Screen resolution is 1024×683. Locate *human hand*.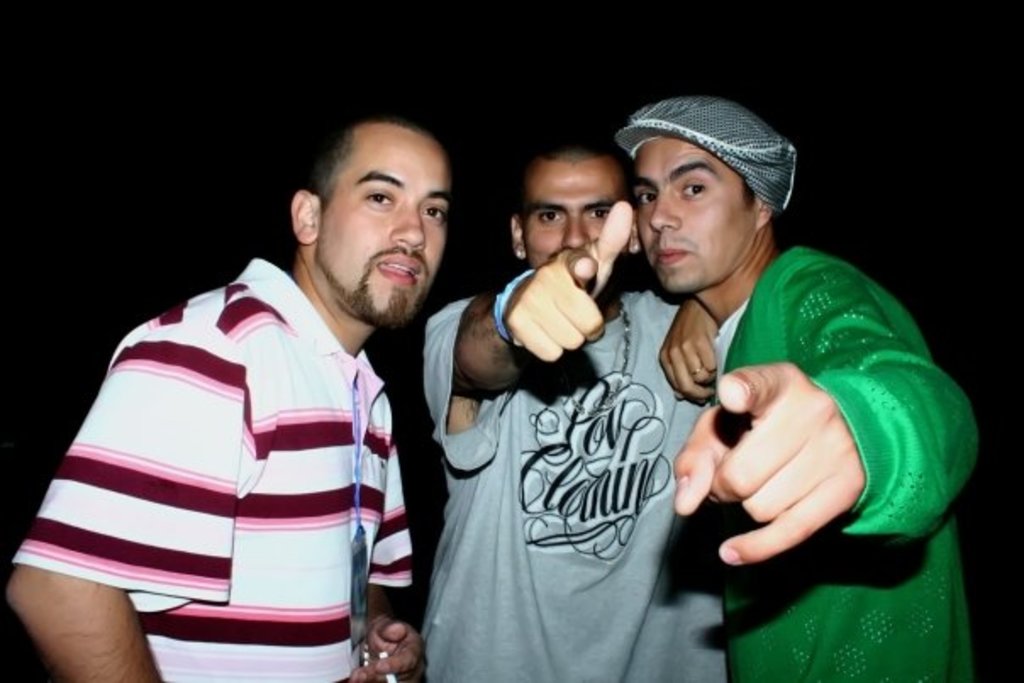
<region>668, 368, 887, 571</region>.
